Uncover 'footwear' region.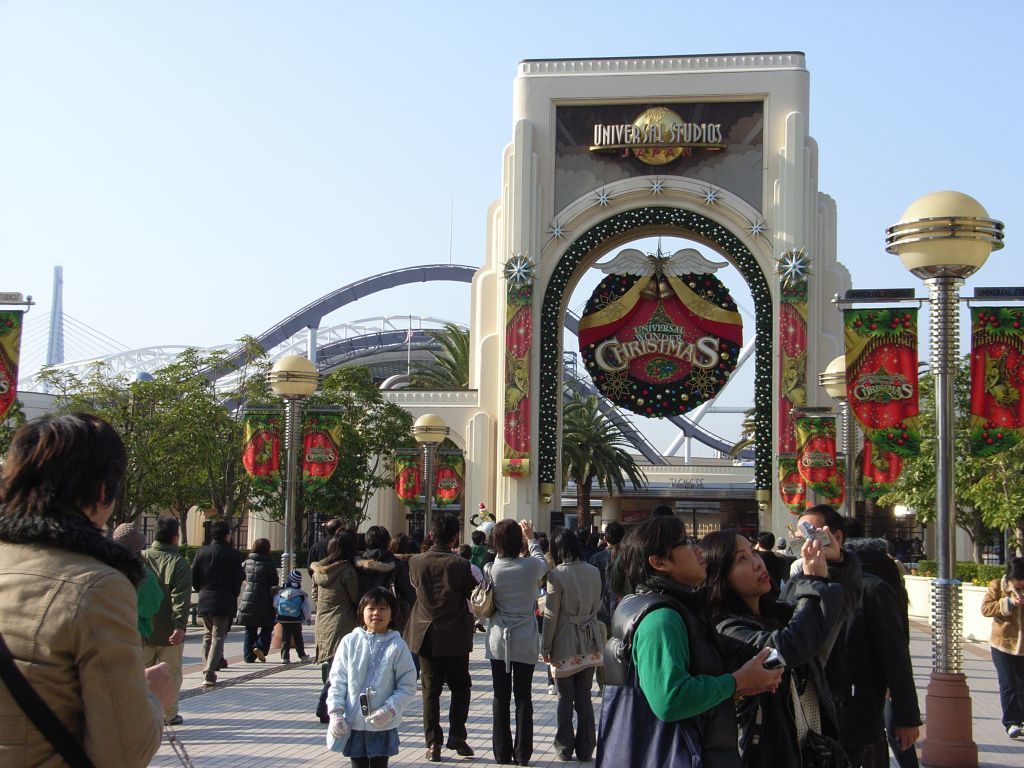
Uncovered: bbox(215, 655, 230, 667).
